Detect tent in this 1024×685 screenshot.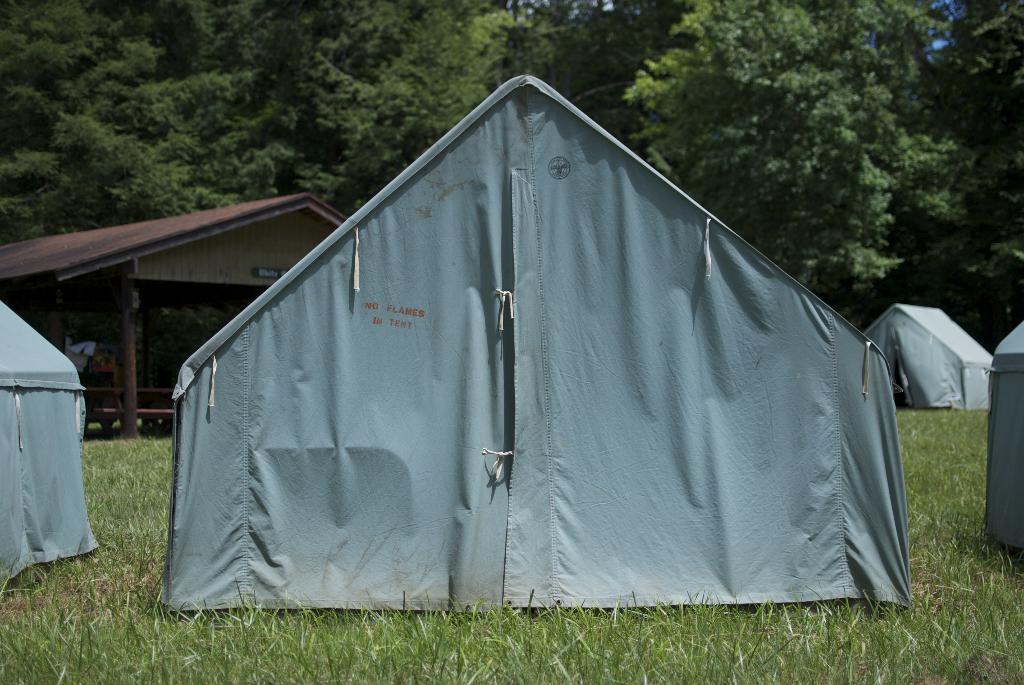
Detection: bbox=(861, 285, 999, 403).
